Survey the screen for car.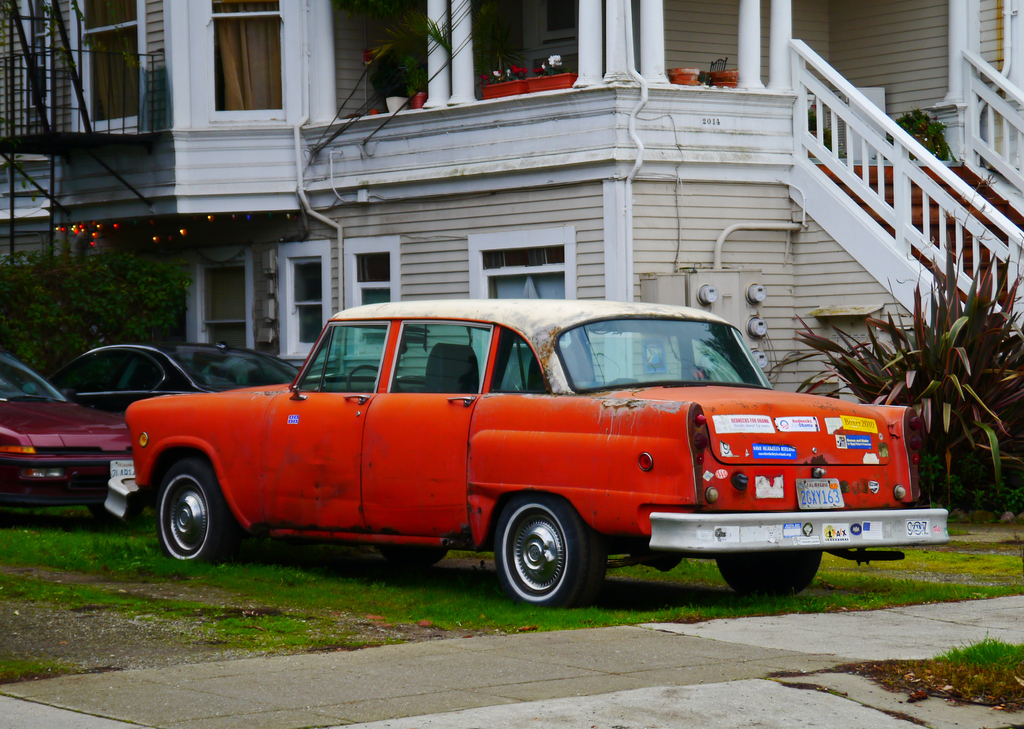
Survey found: [left=49, top=338, right=304, bottom=420].
